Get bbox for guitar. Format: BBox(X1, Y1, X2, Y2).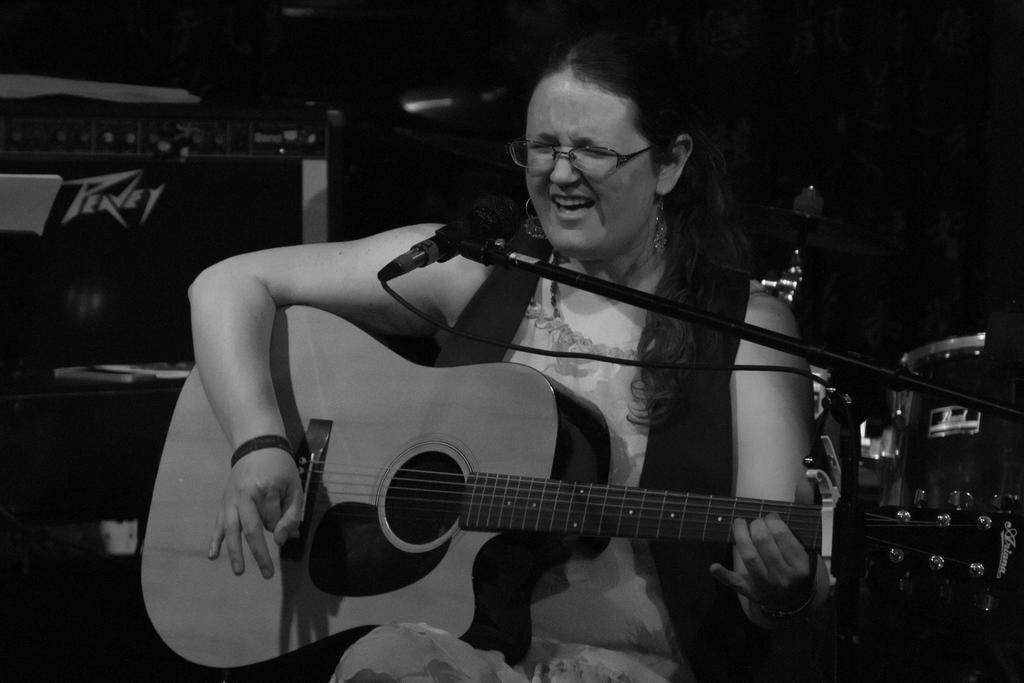
BBox(163, 234, 858, 682).
